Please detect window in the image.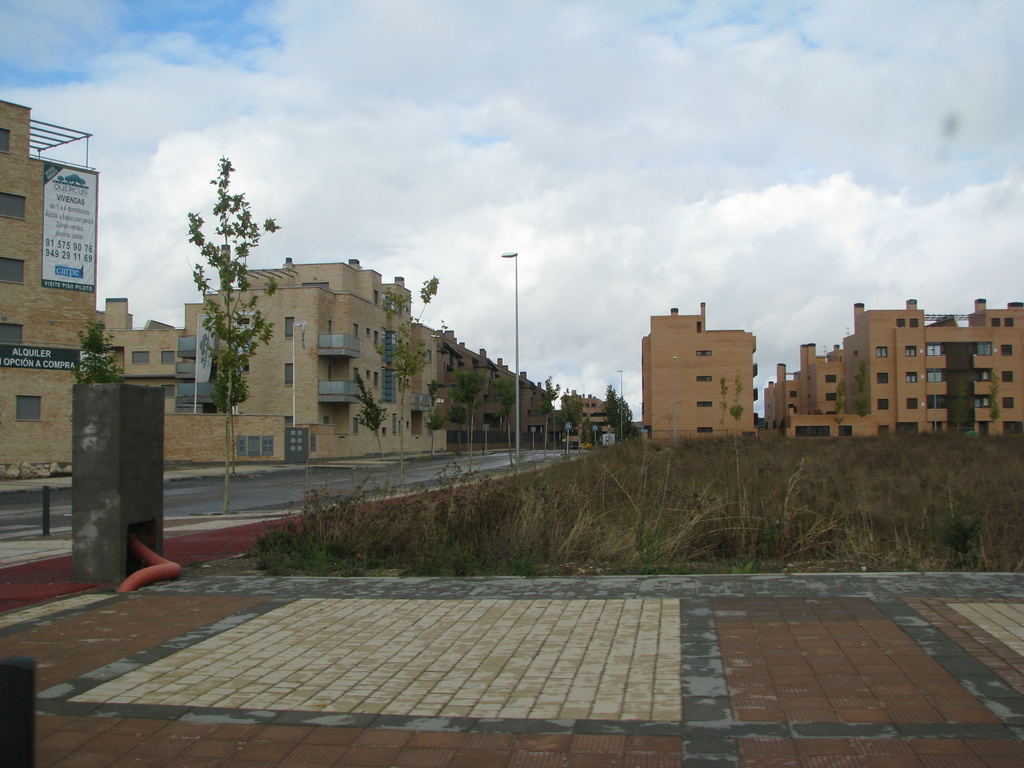
973:394:990:415.
